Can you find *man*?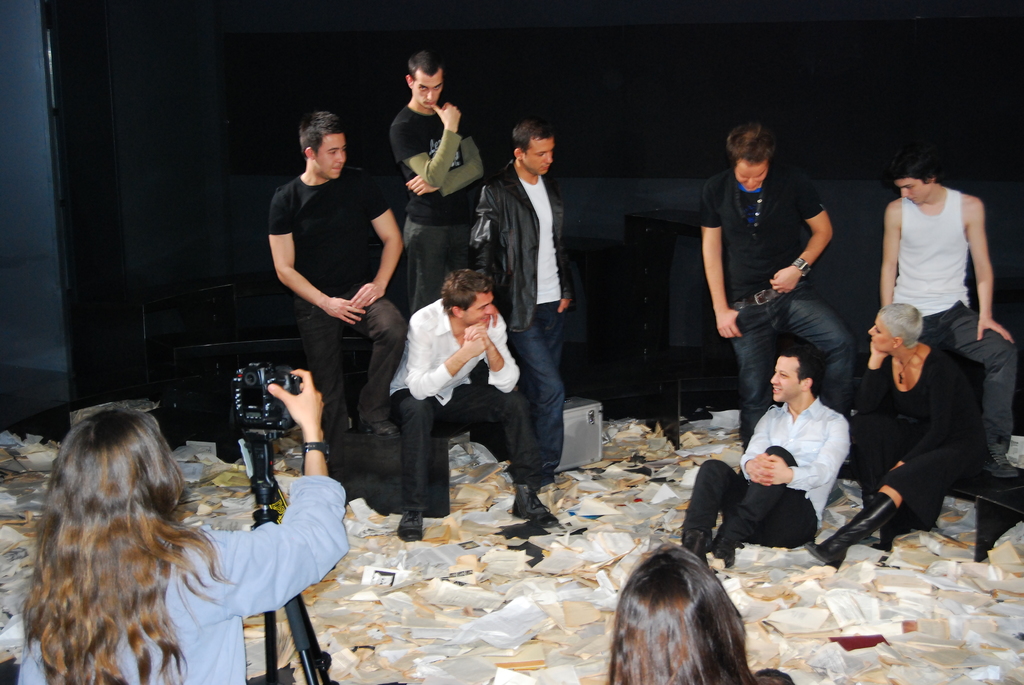
Yes, bounding box: region(488, 125, 572, 500).
